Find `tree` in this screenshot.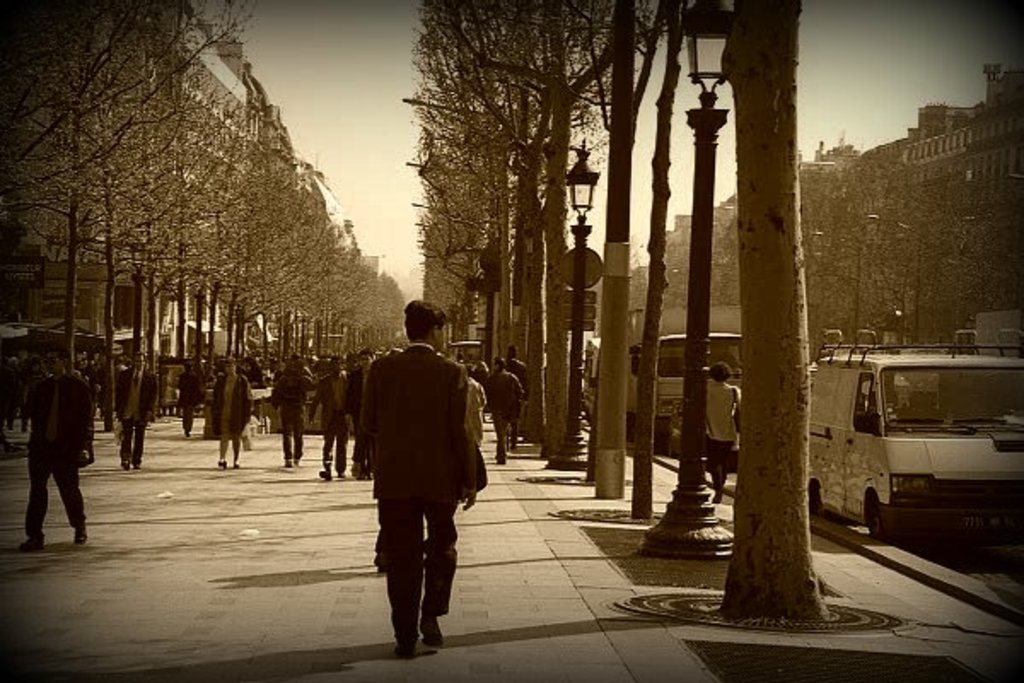
The bounding box for `tree` is crop(577, 0, 667, 502).
